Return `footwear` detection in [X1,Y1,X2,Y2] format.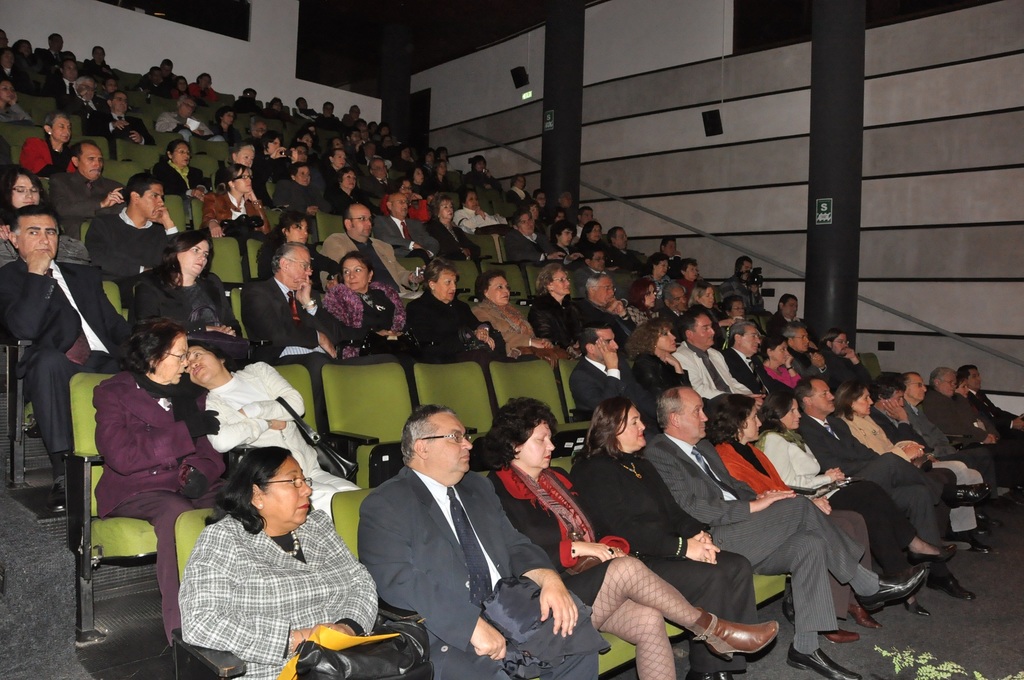
[944,480,989,508].
